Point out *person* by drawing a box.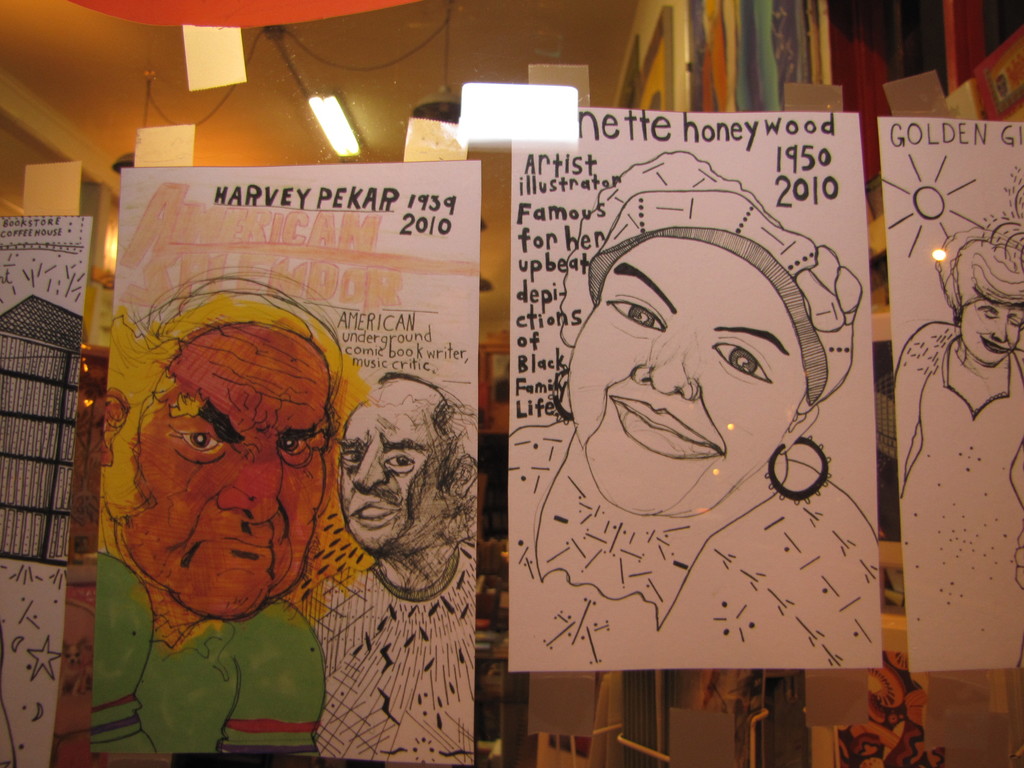
<region>96, 290, 349, 752</region>.
